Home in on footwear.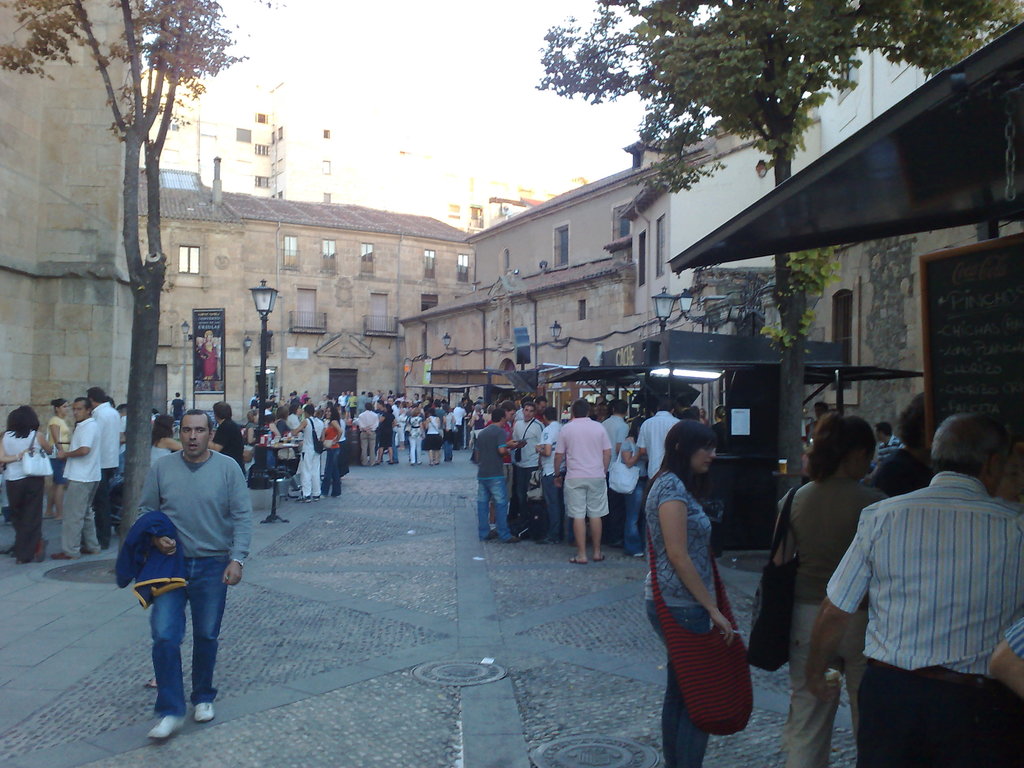
Homed in at 312/490/319/501.
